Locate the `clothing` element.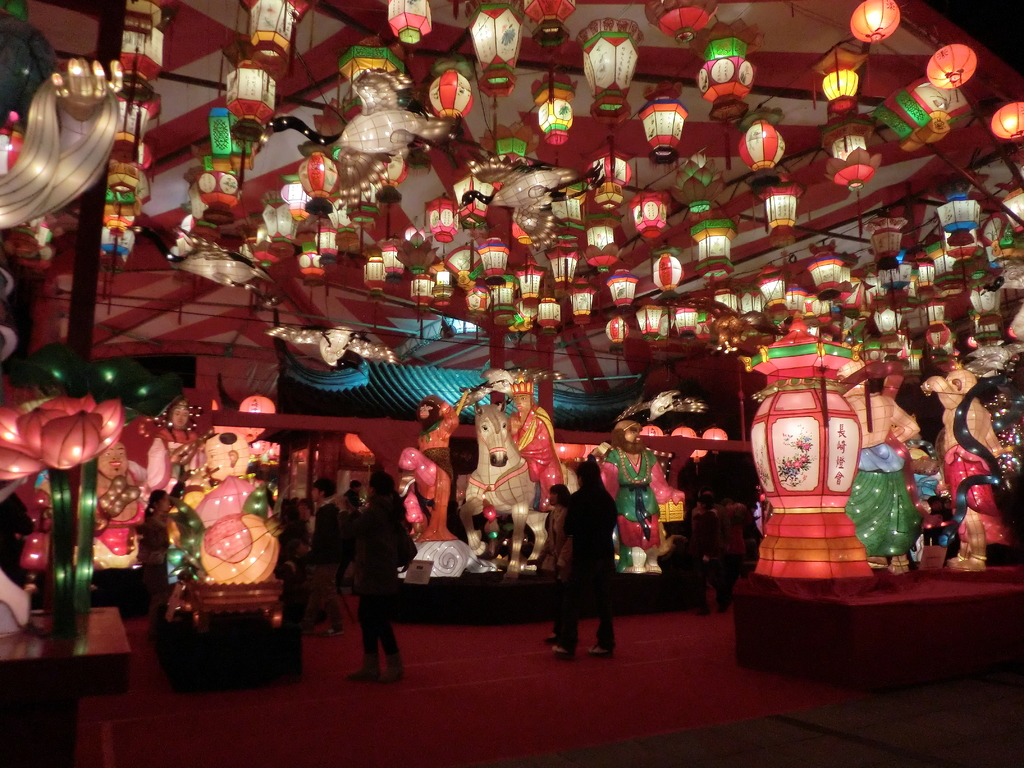
Element bbox: l=360, t=595, r=405, b=675.
